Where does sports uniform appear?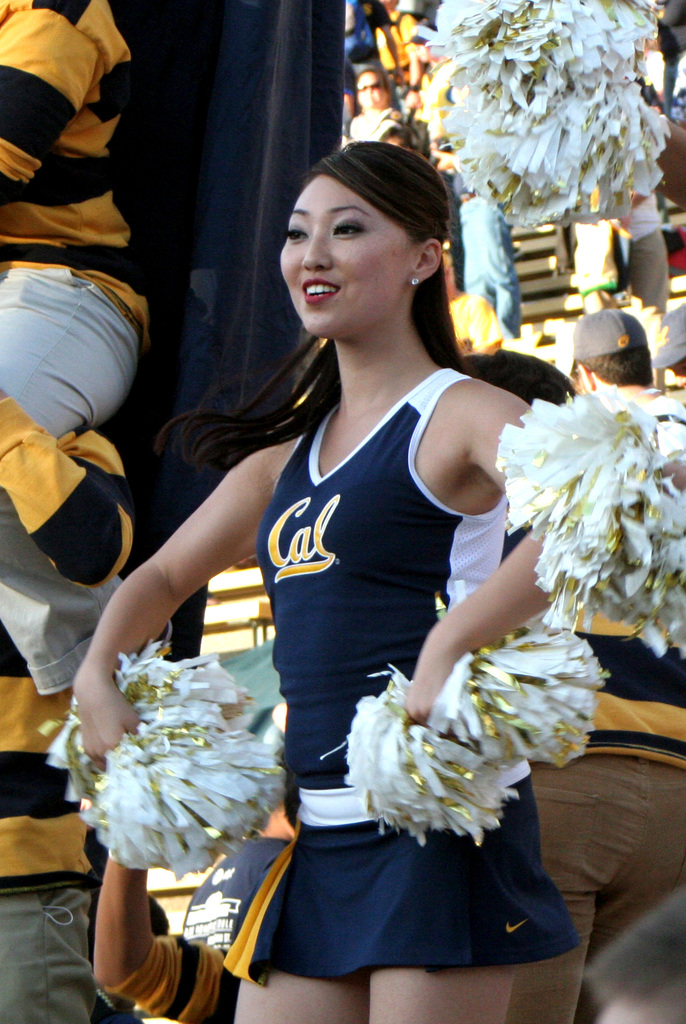
Appears at Rect(227, 366, 575, 987).
